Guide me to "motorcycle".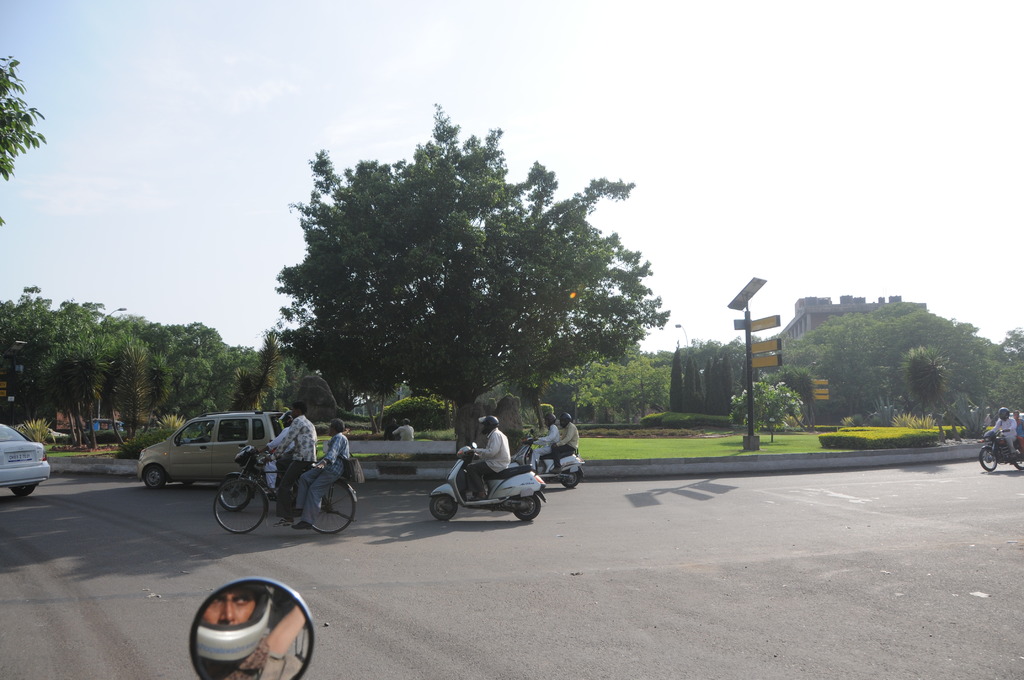
Guidance: <bbox>429, 444, 548, 524</bbox>.
